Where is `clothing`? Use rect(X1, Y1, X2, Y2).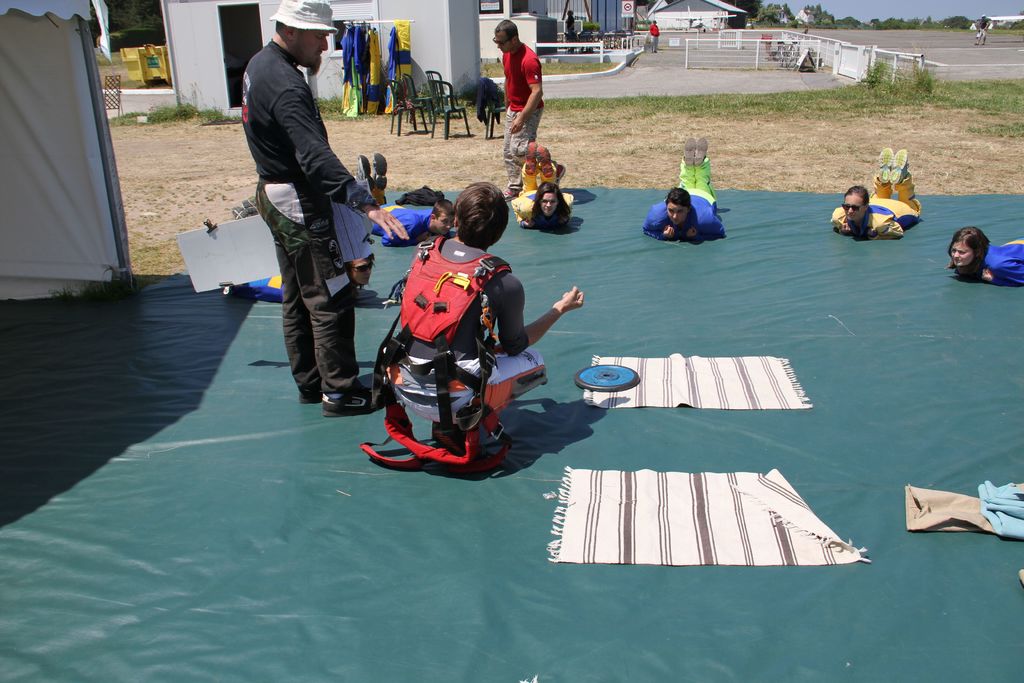
rect(508, 108, 536, 185).
